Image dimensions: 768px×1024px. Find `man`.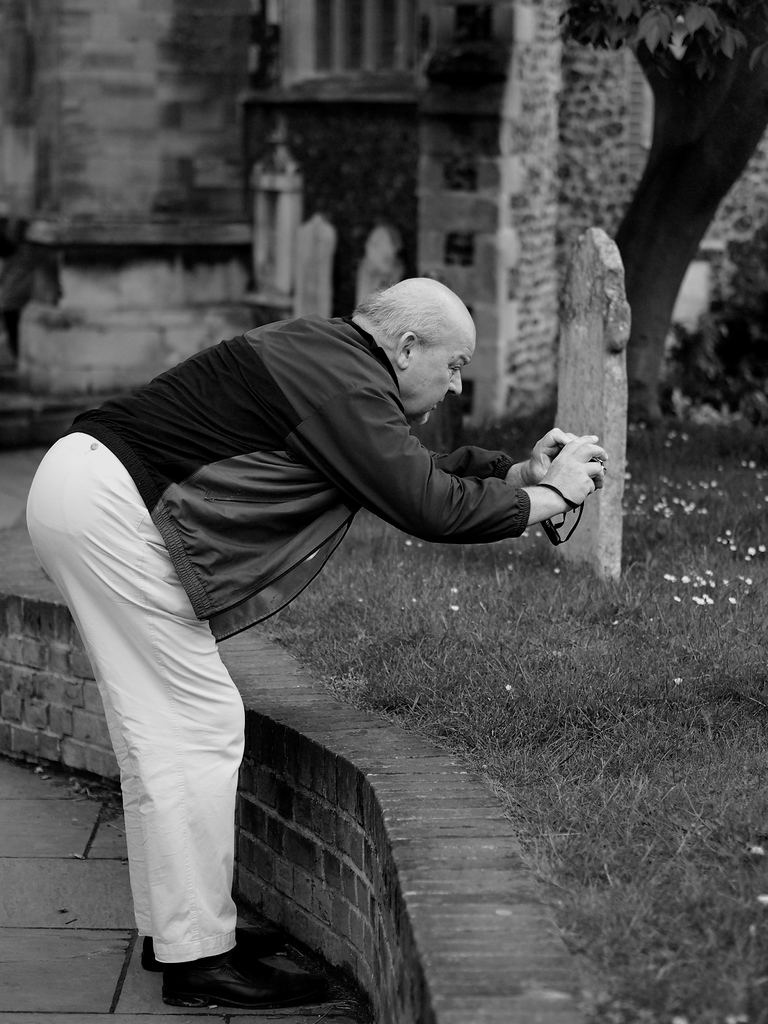
left=67, top=255, right=606, bottom=883.
